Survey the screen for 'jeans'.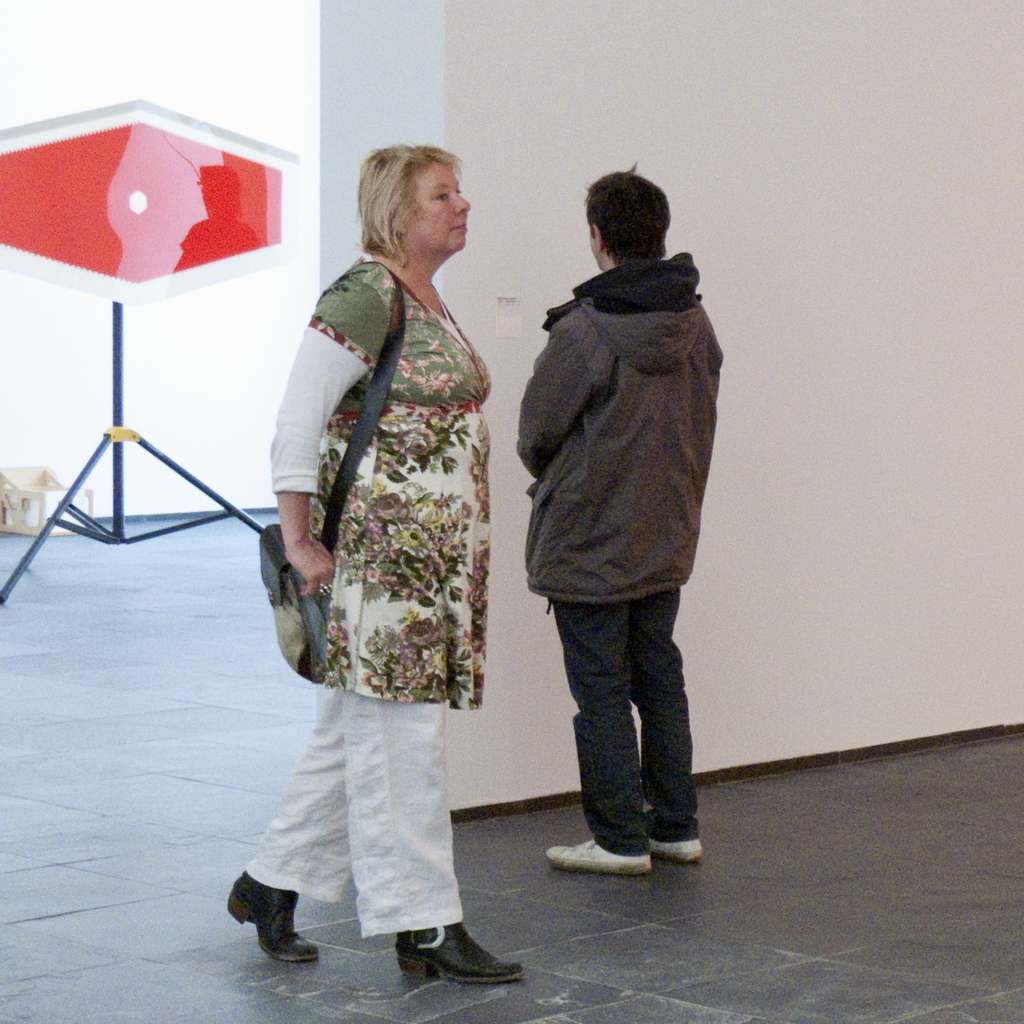
Survey found: (538,580,702,879).
